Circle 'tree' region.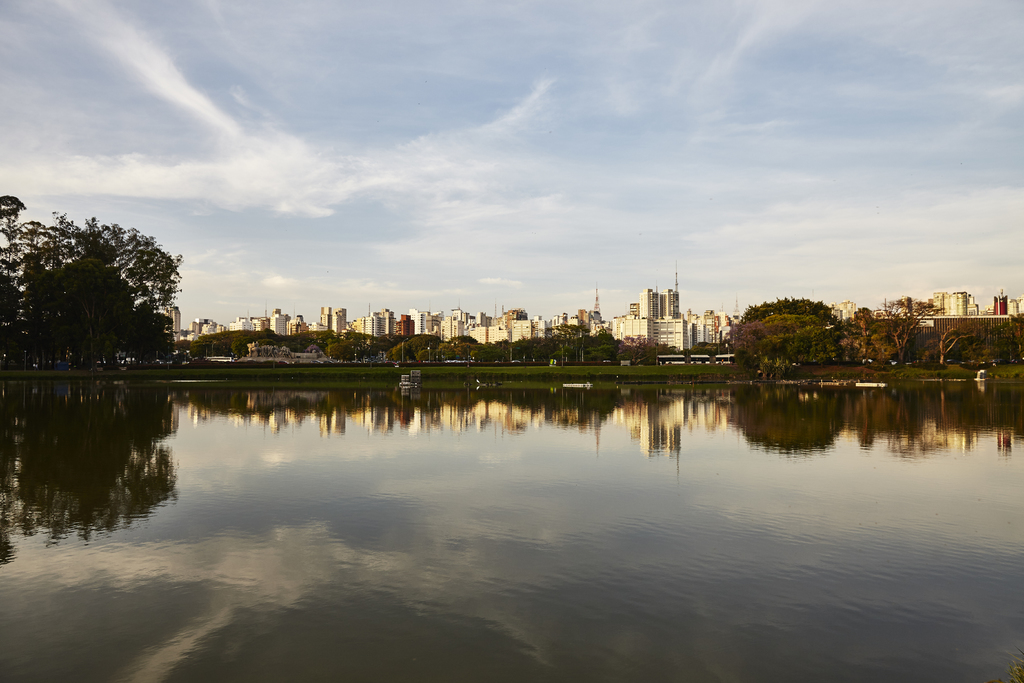
Region: crop(0, 179, 35, 363).
